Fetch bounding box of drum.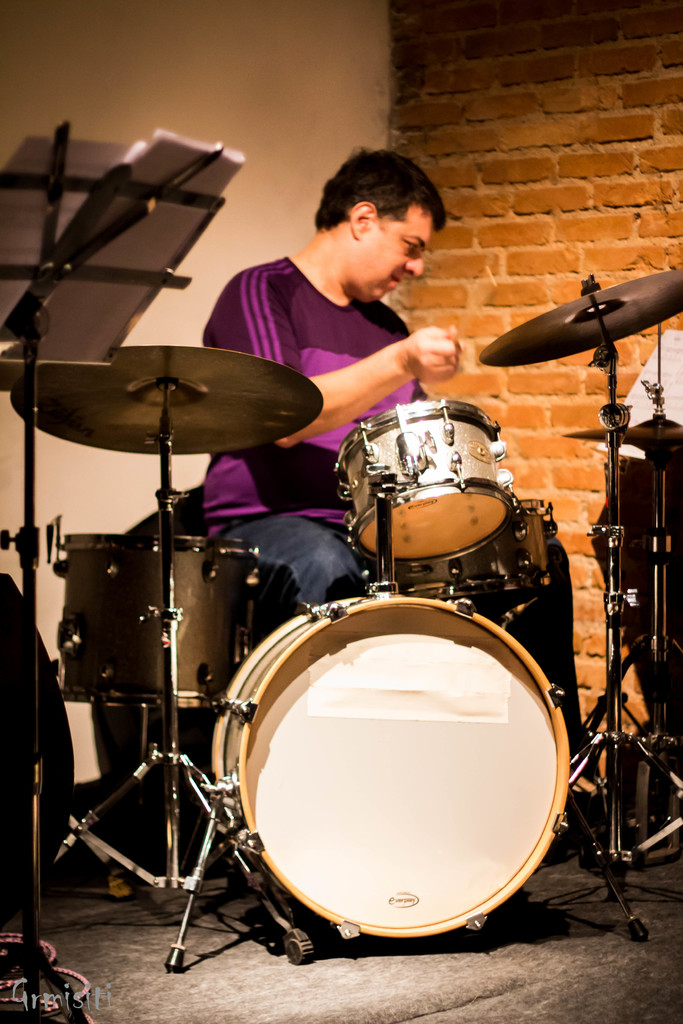
Bbox: bbox=(338, 398, 516, 565).
